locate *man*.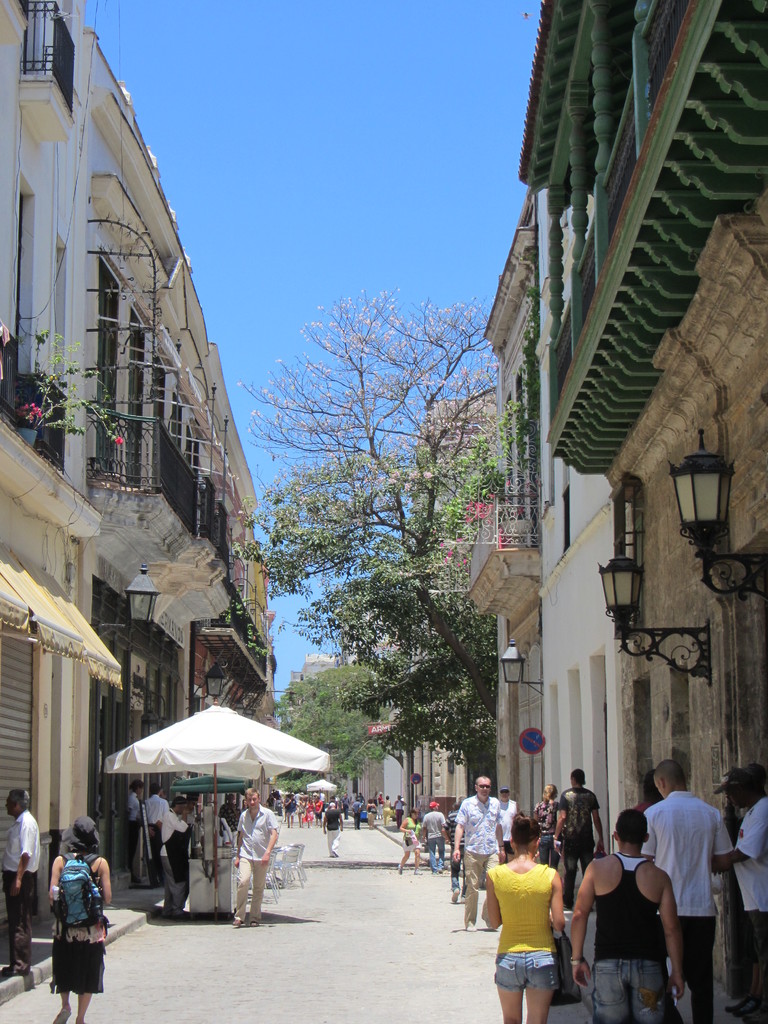
Bounding box: x1=157 y1=795 x2=193 y2=919.
